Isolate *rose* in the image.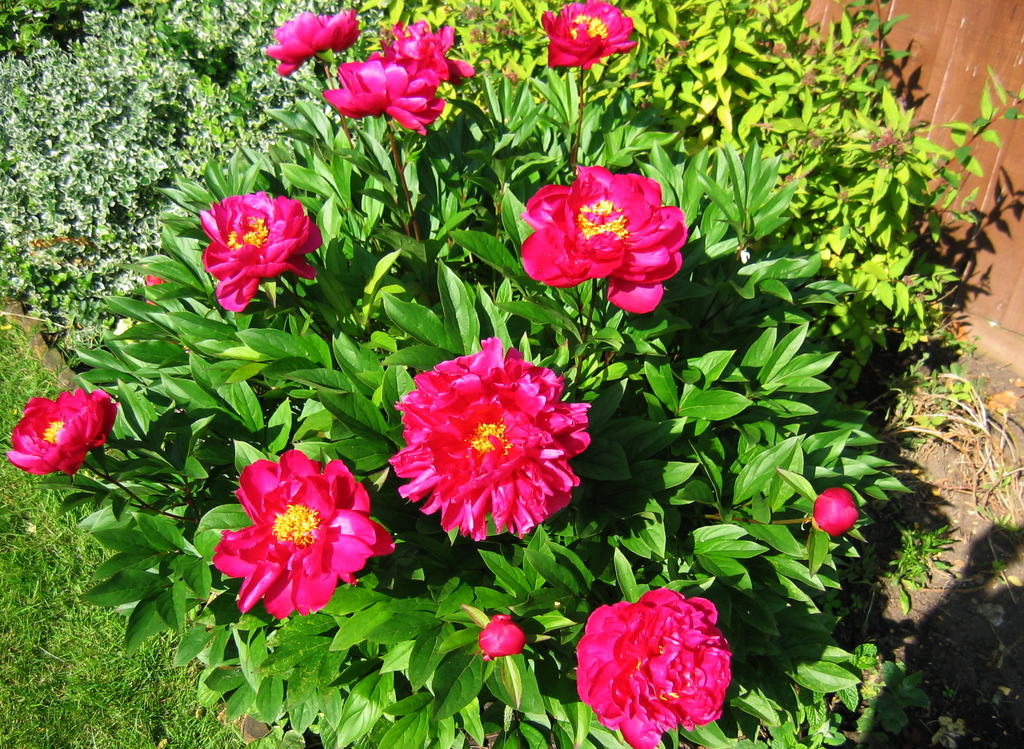
Isolated region: select_region(263, 10, 362, 75).
